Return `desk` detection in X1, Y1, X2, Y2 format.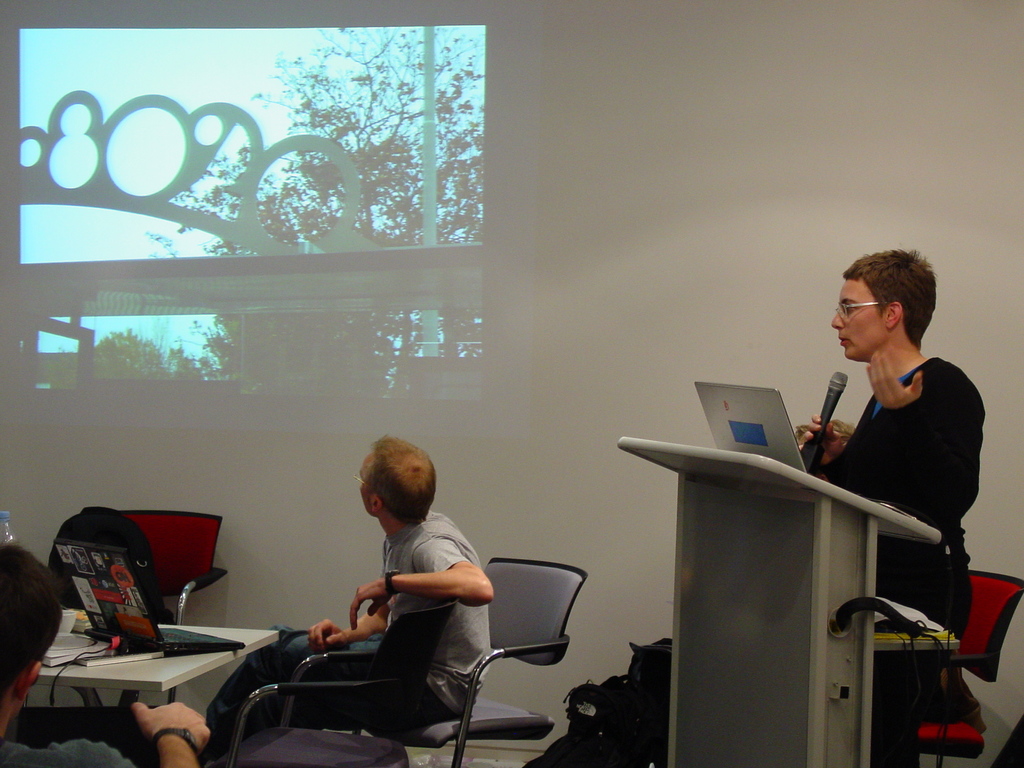
605, 401, 898, 760.
